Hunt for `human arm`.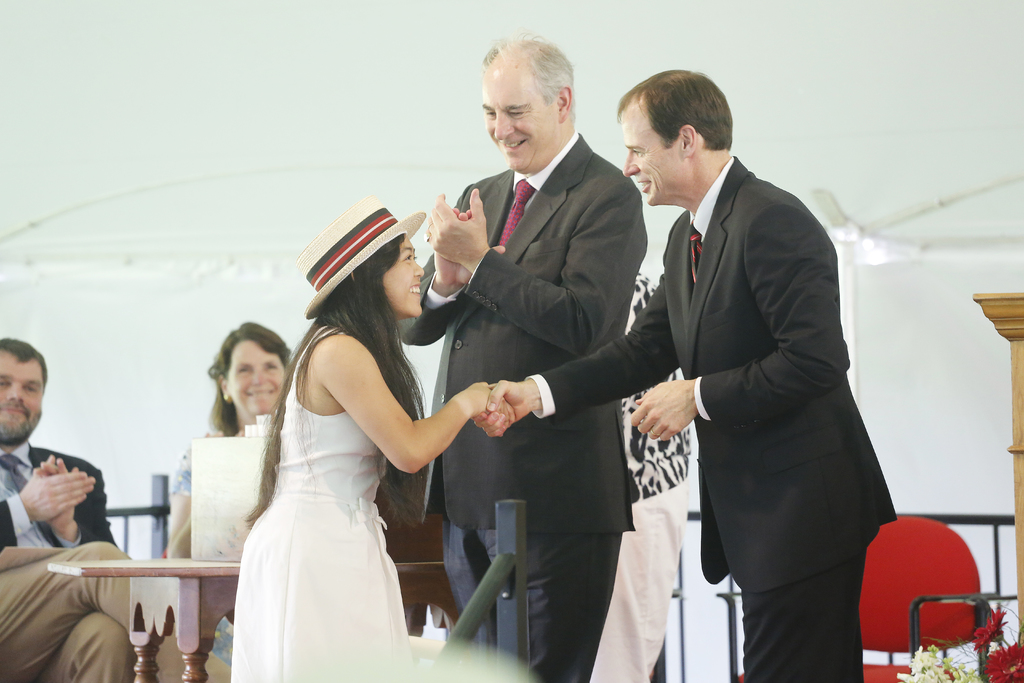
Hunted down at {"left": 163, "top": 431, "right": 254, "bottom": 555}.
